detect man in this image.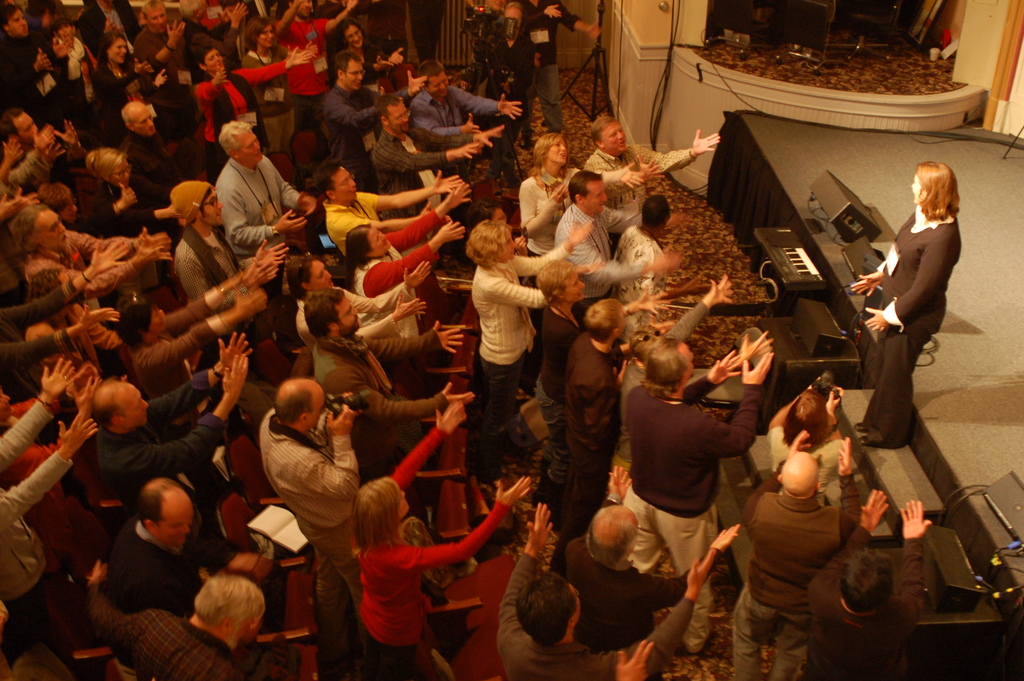
Detection: [x1=0, y1=105, x2=60, y2=176].
